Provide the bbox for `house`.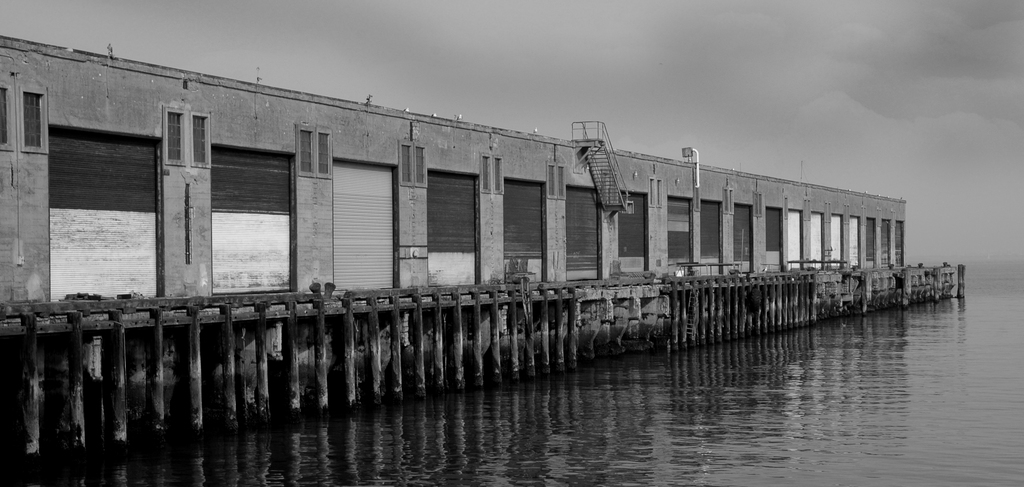
<box>26,51,946,365</box>.
